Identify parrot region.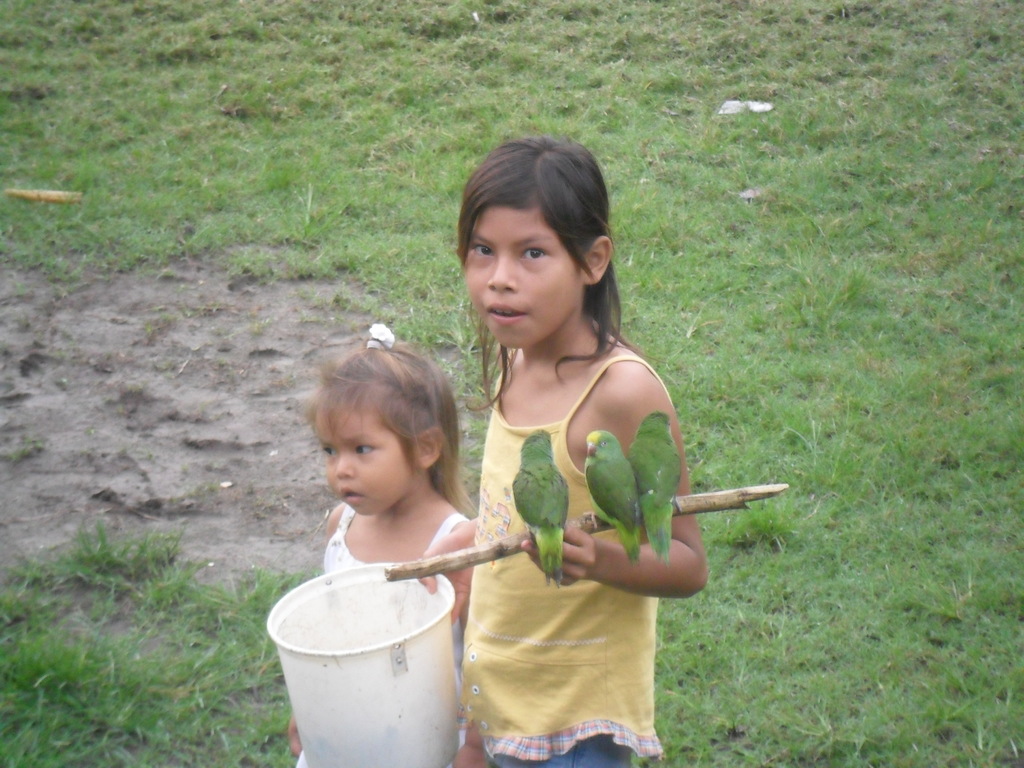
Region: locate(583, 427, 640, 563).
